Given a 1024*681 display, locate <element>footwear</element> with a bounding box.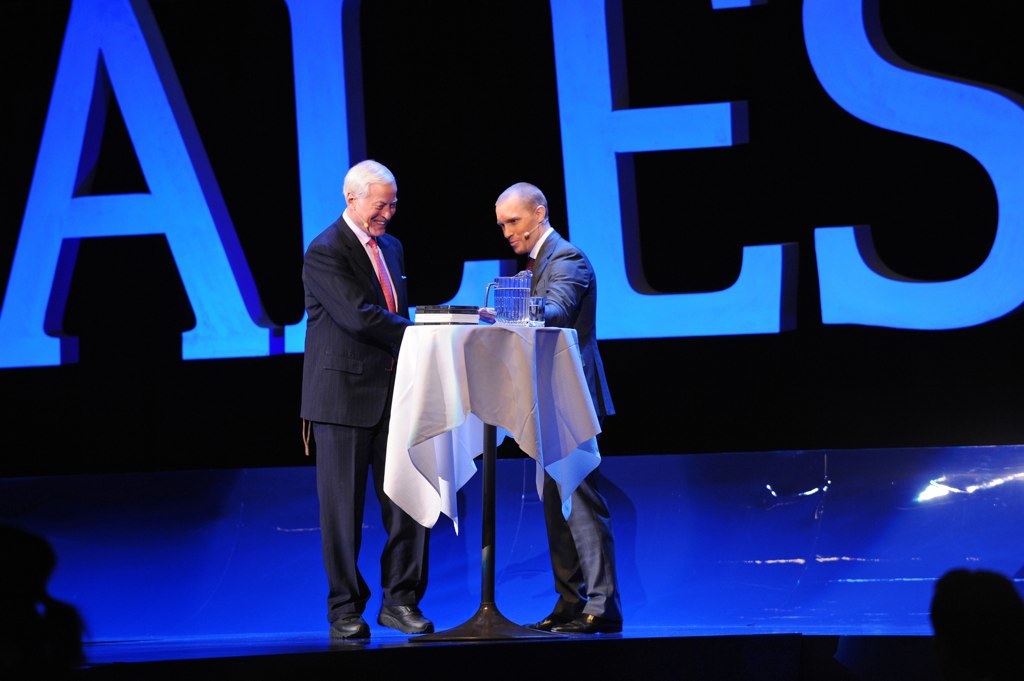
Located: detection(532, 593, 586, 630).
